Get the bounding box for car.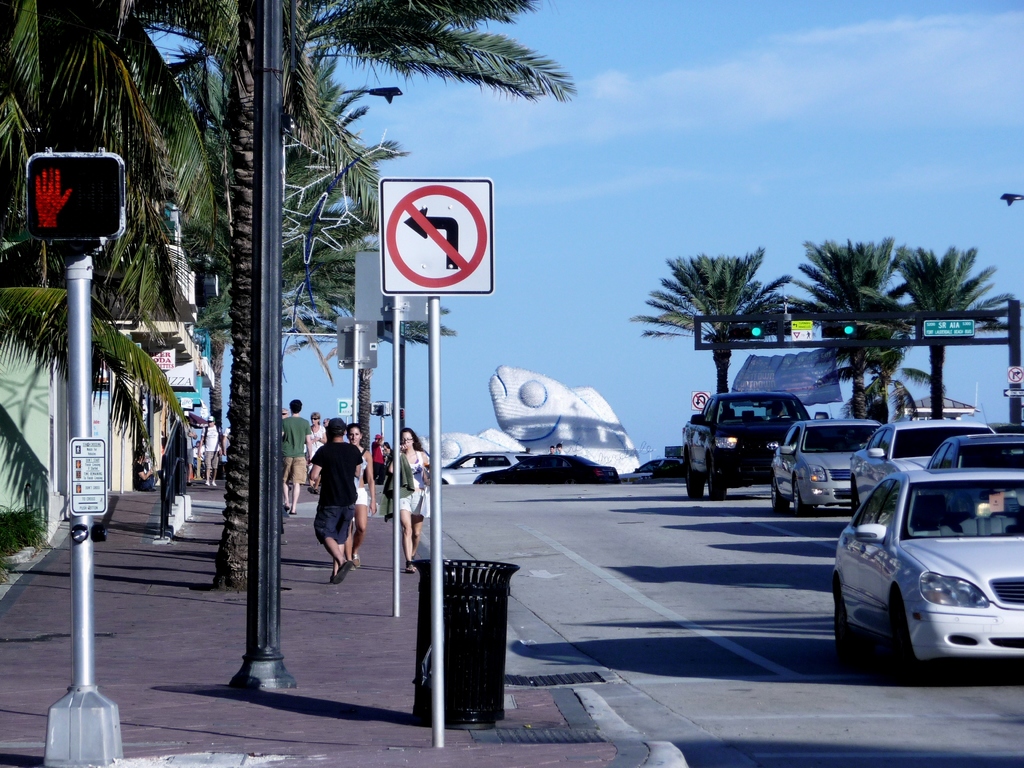
(x1=767, y1=410, x2=866, y2=515).
